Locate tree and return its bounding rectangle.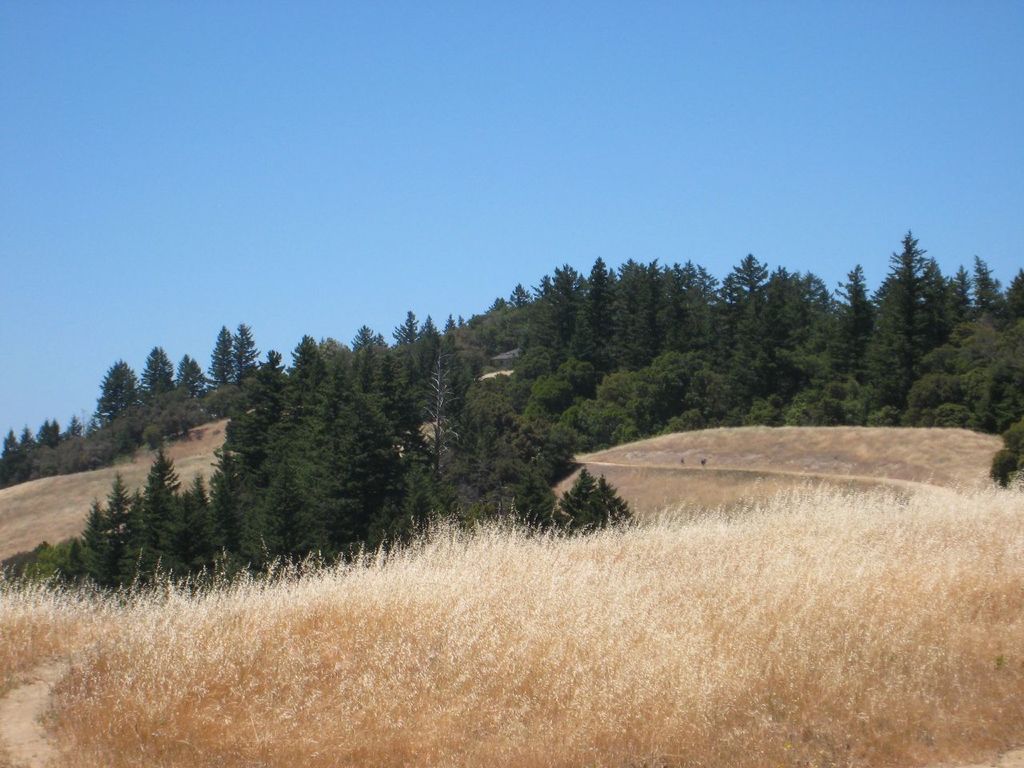
<region>0, 333, 626, 587</region>.
